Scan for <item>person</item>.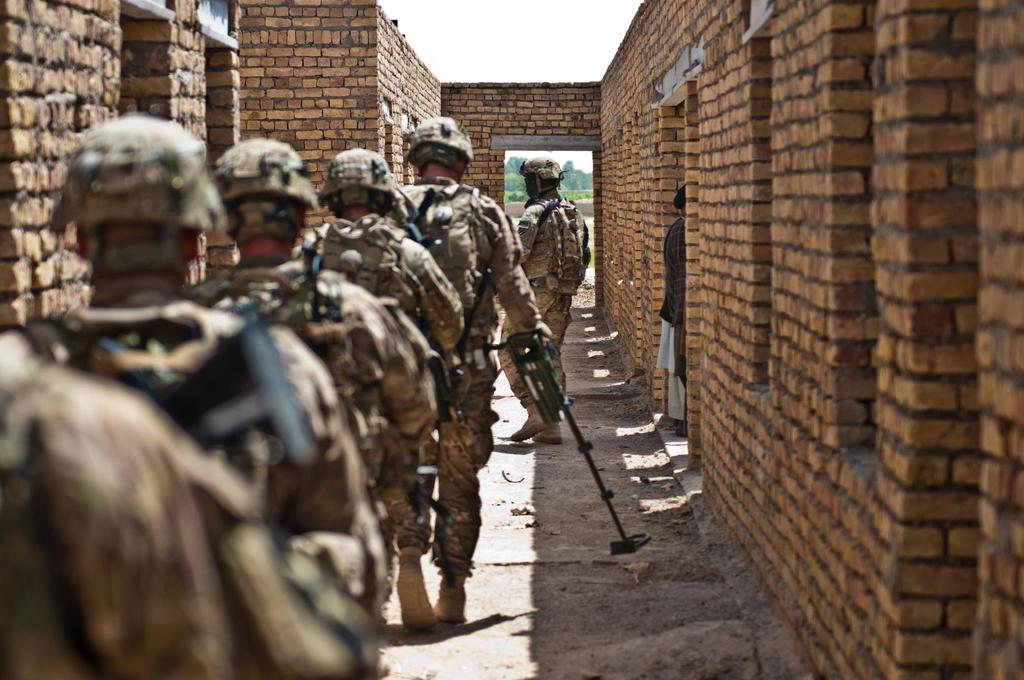
Scan result: 307, 145, 470, 640.
